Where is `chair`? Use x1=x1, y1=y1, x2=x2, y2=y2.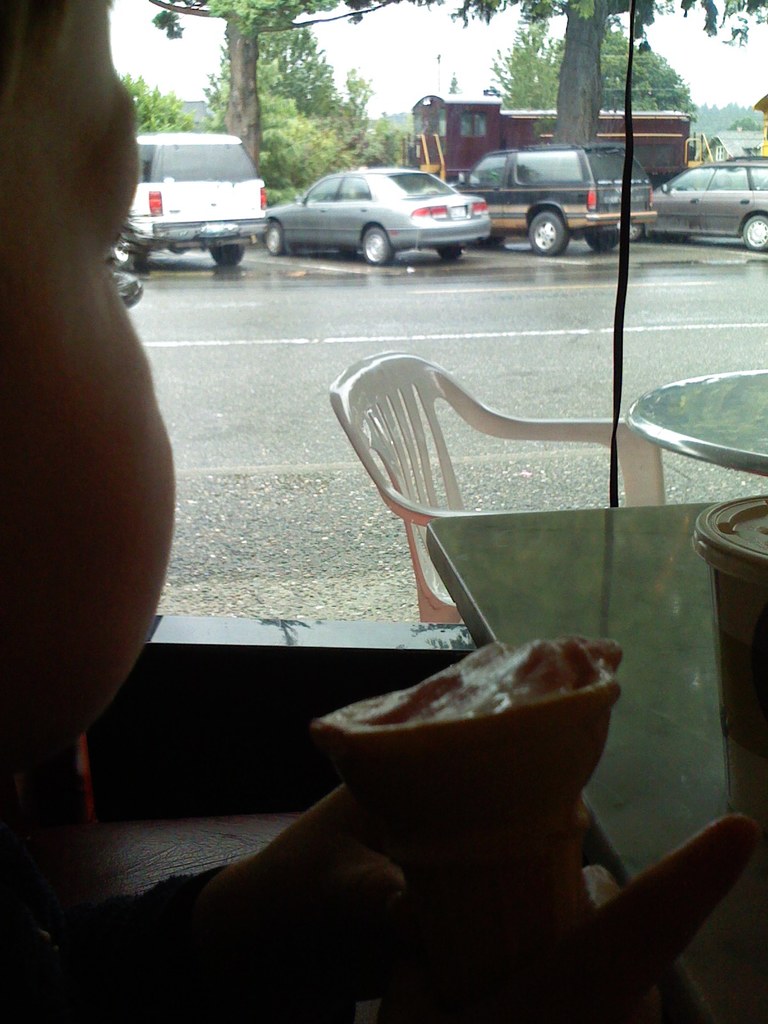
x1=313, y1=336, x2=665, y2=622.
